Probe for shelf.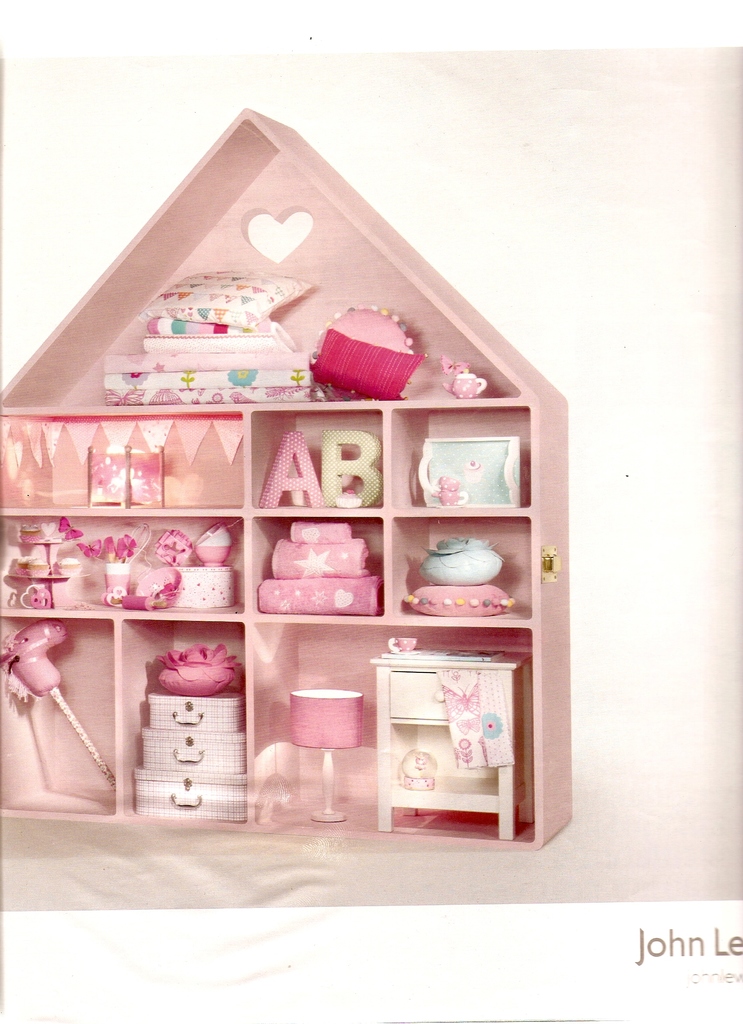
Probe result: [384, 518, 538, 623].
